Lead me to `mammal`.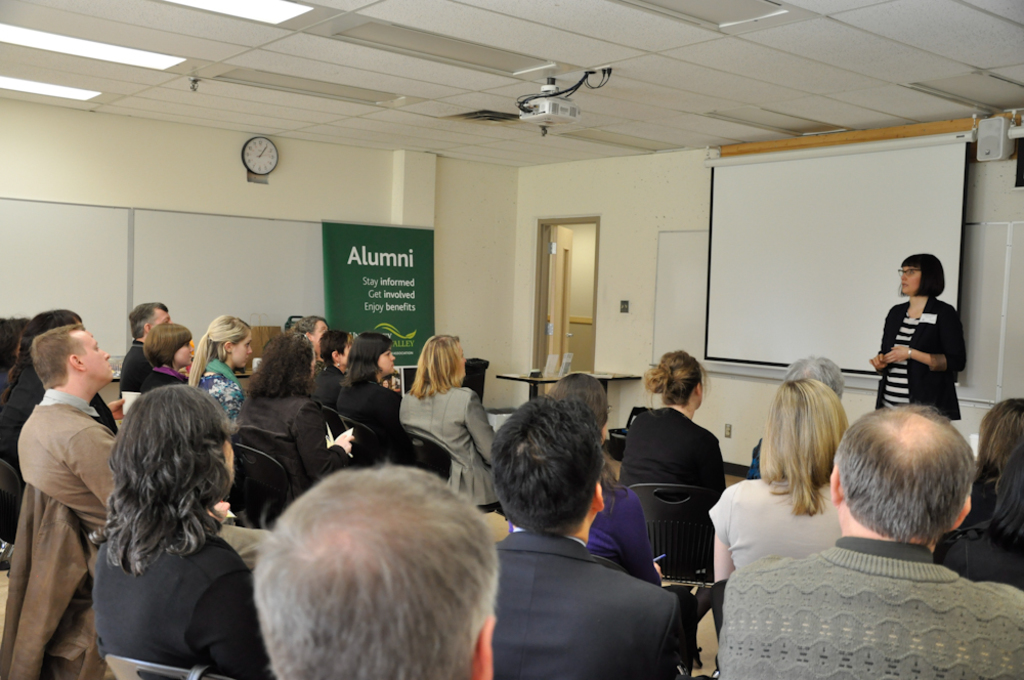
Lead to BBox(138, 321, 196, 401).
